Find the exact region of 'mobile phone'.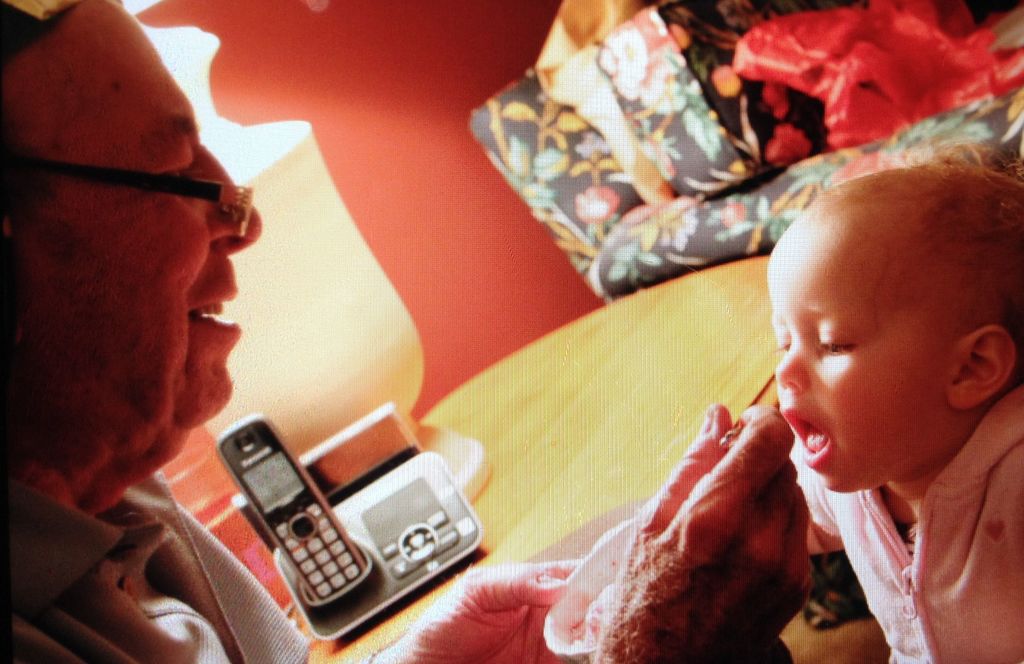
Exact region: locate(211, 407, 367, 604).
